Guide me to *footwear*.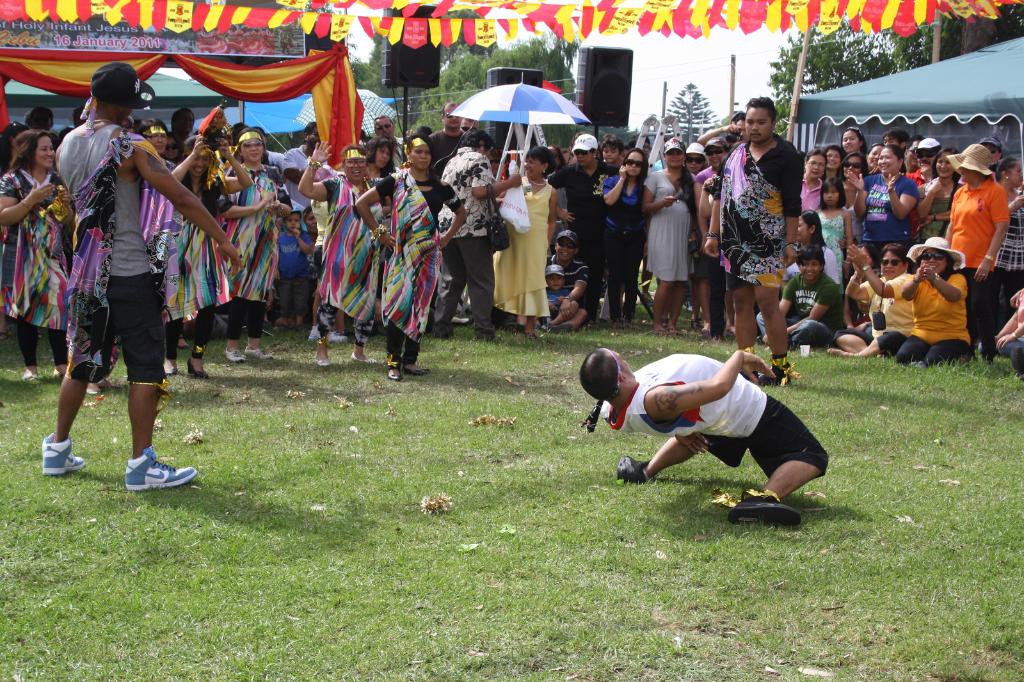
Guidance: <box>246,346,273,360</box>.
